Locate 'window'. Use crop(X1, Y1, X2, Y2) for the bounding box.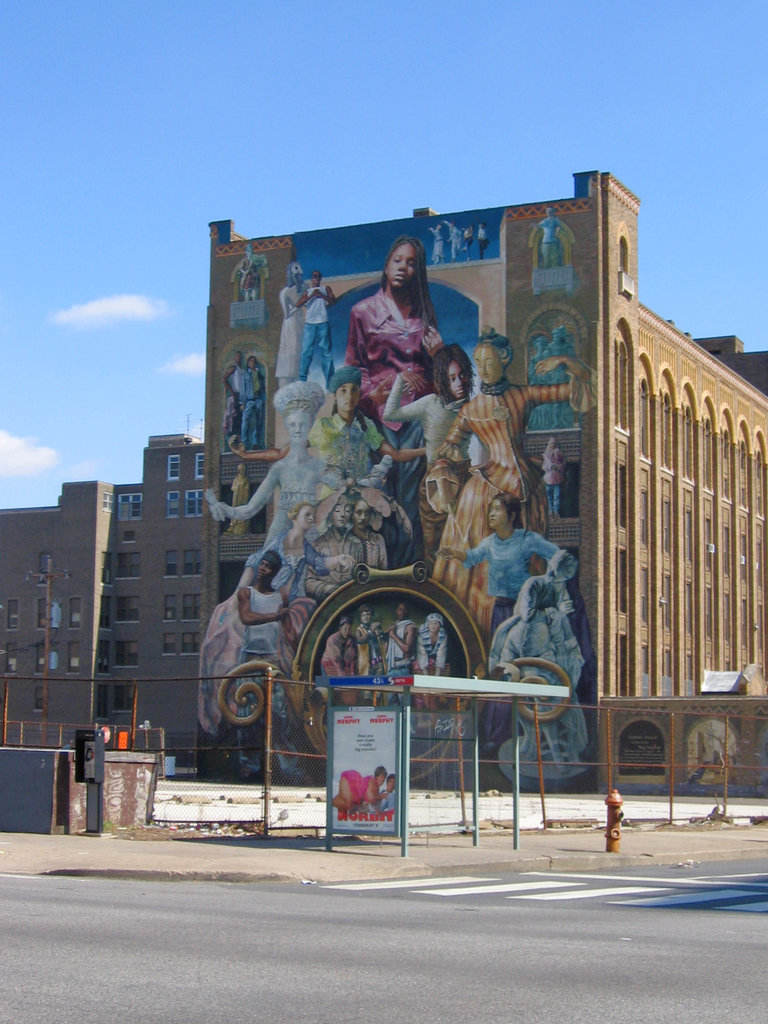
crop(4, 597, 19, 629).
